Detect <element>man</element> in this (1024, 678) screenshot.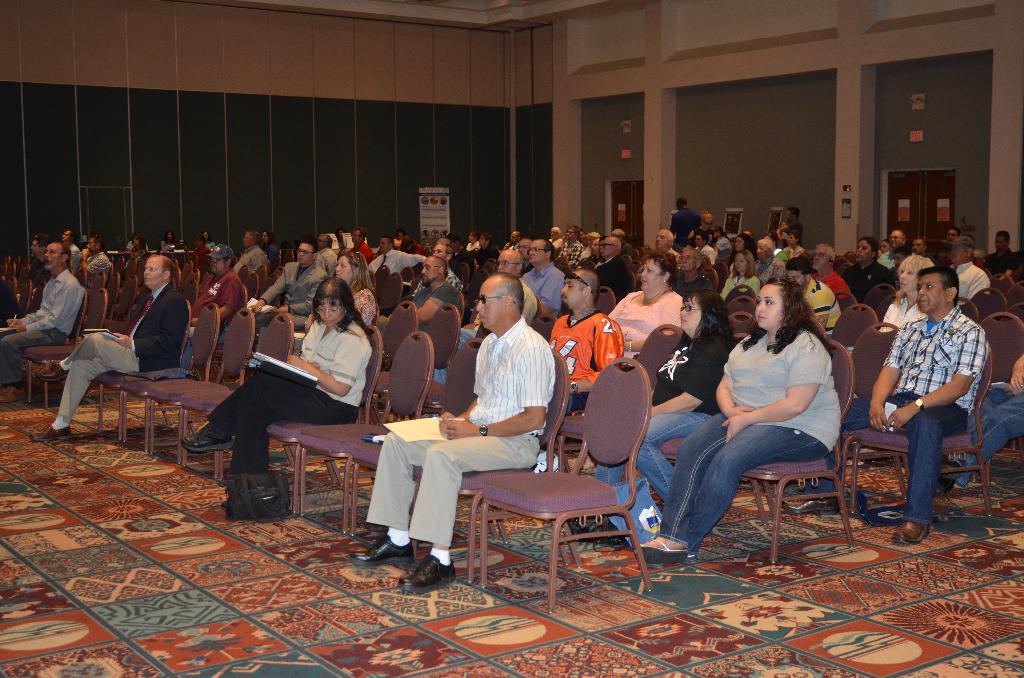
Detection: [x1=673, y1=246, x2=708, y2=293].
